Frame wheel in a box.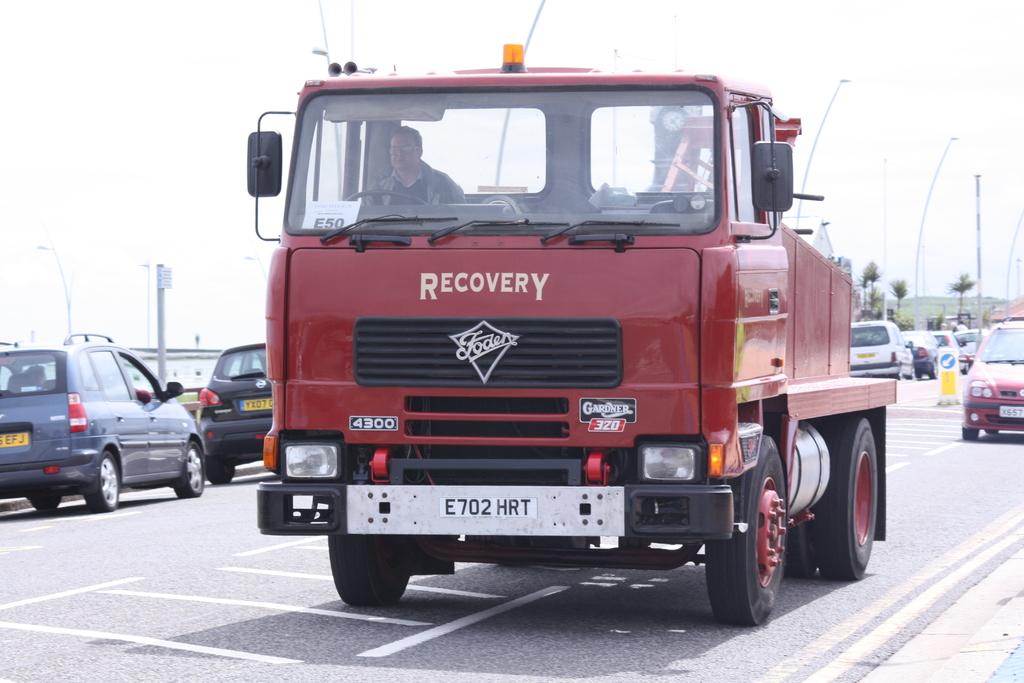
[26,496,60,513].
